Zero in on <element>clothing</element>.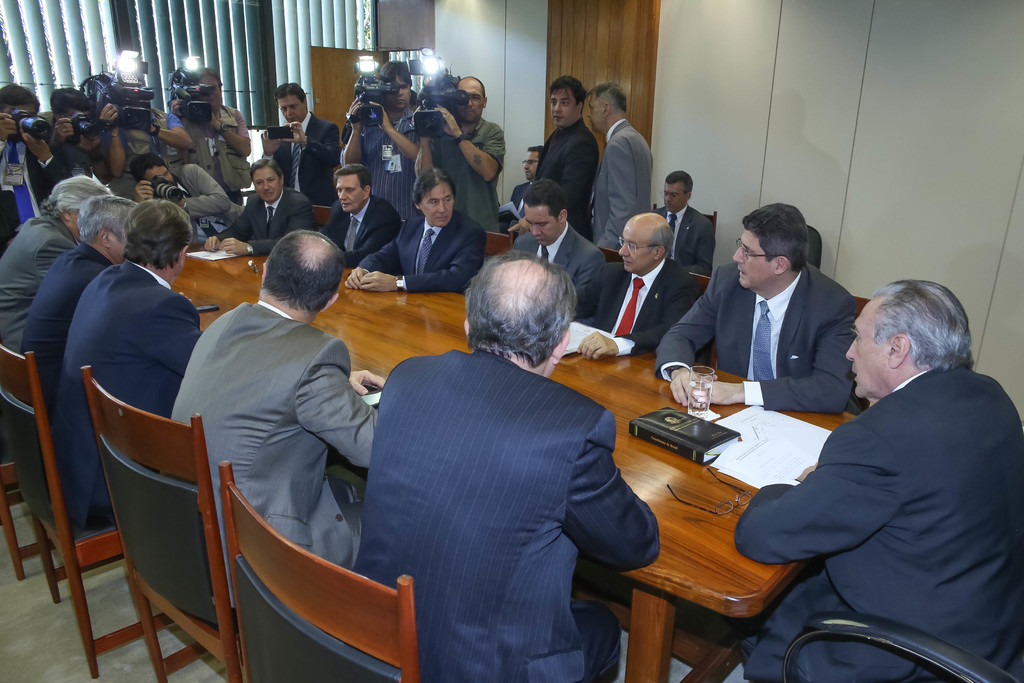
Zeroed in: box(511, 218, 596, 288).
